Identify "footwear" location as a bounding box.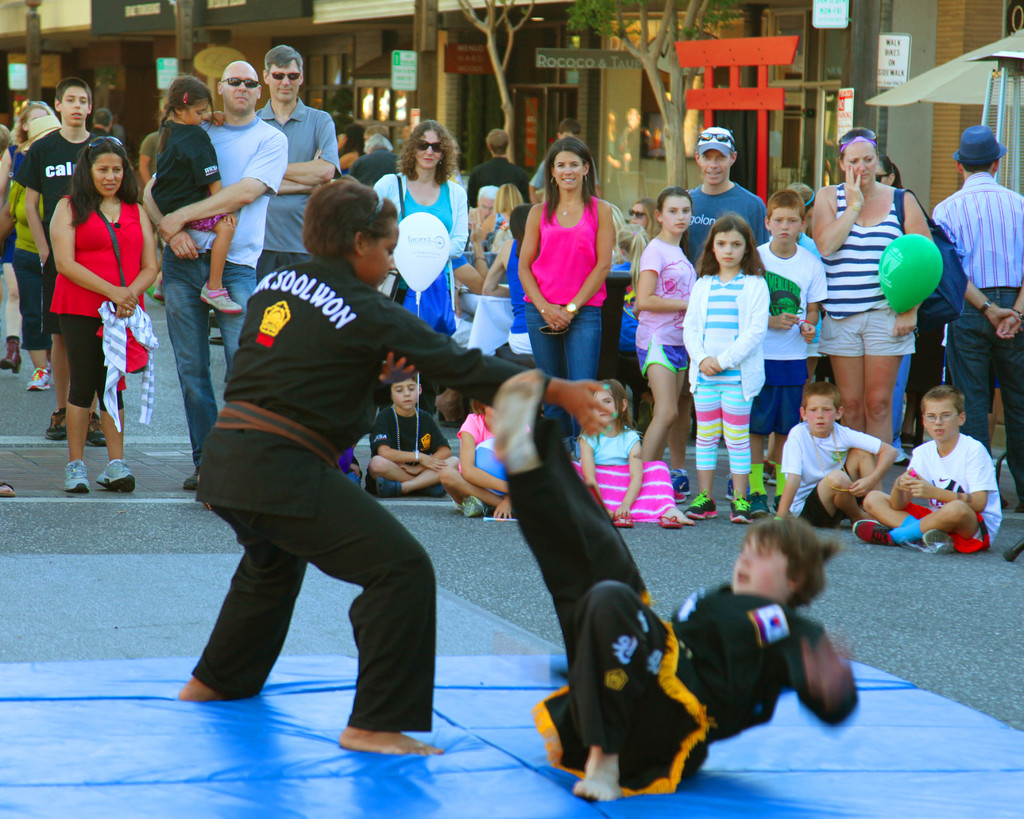
detection(177, 472, 196, 495).
